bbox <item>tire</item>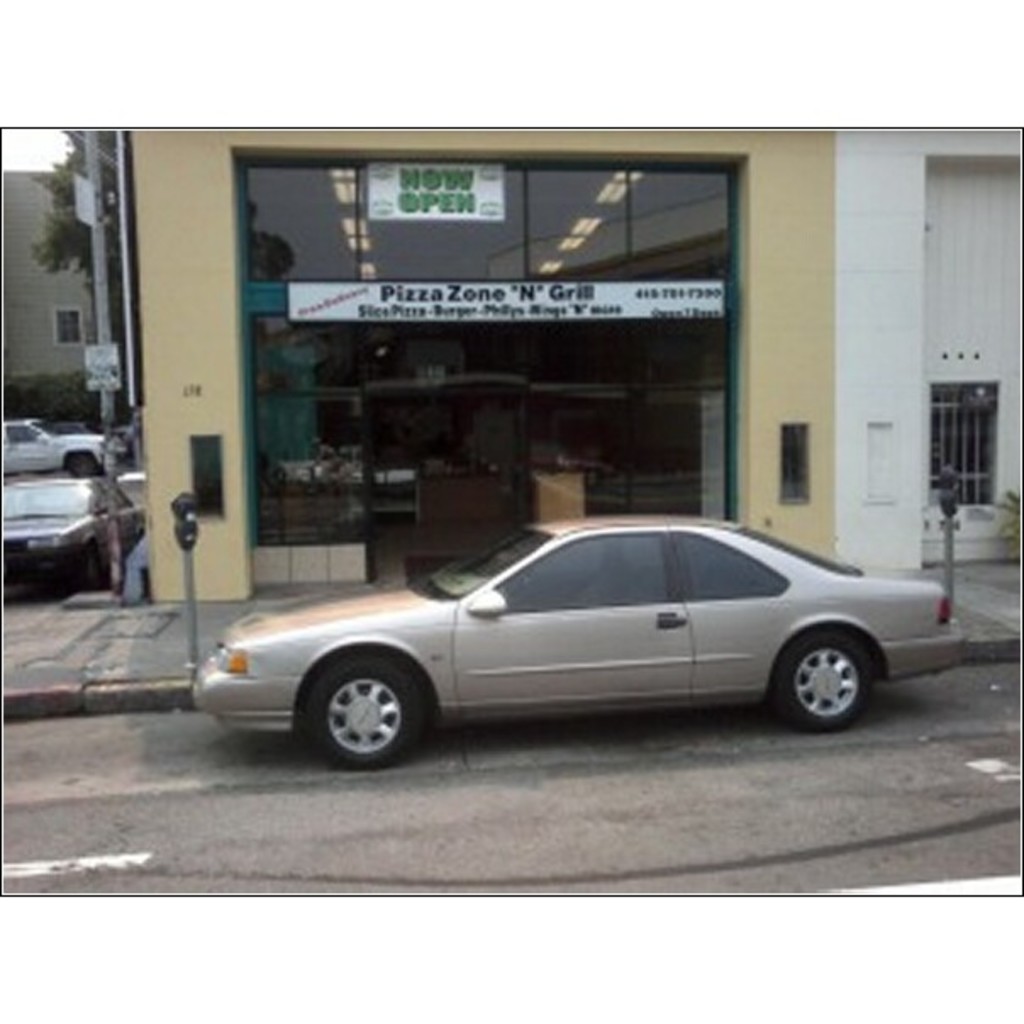
75,544,107,597
